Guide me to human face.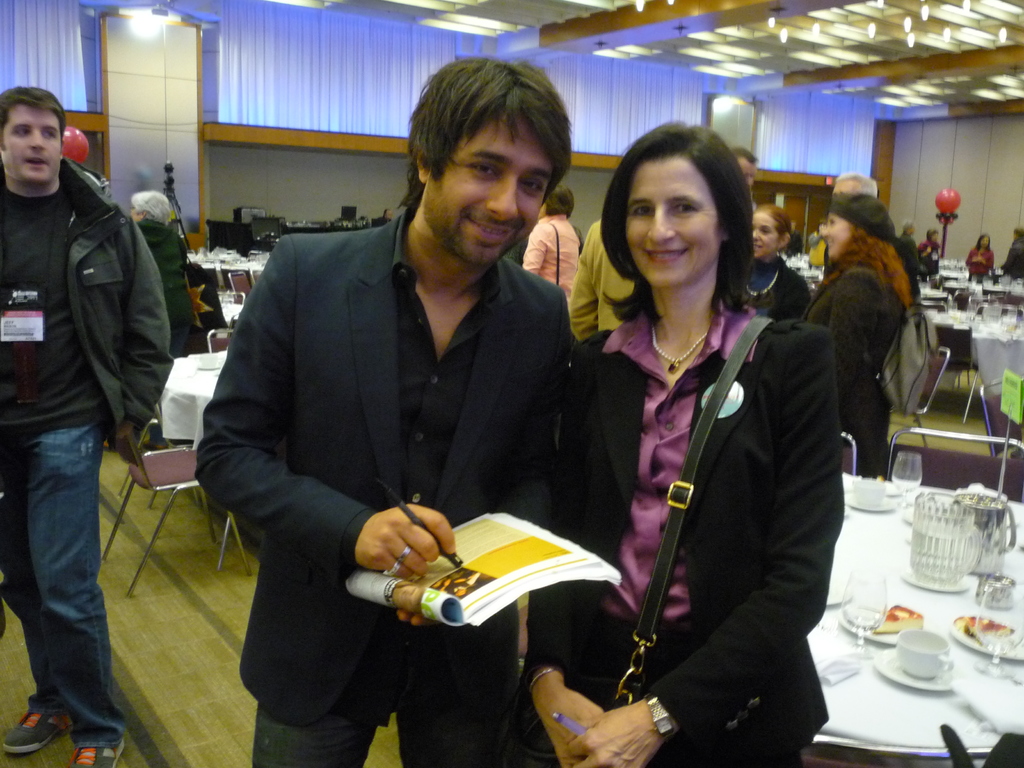
Guidance: [734, 152, 756, 189].
